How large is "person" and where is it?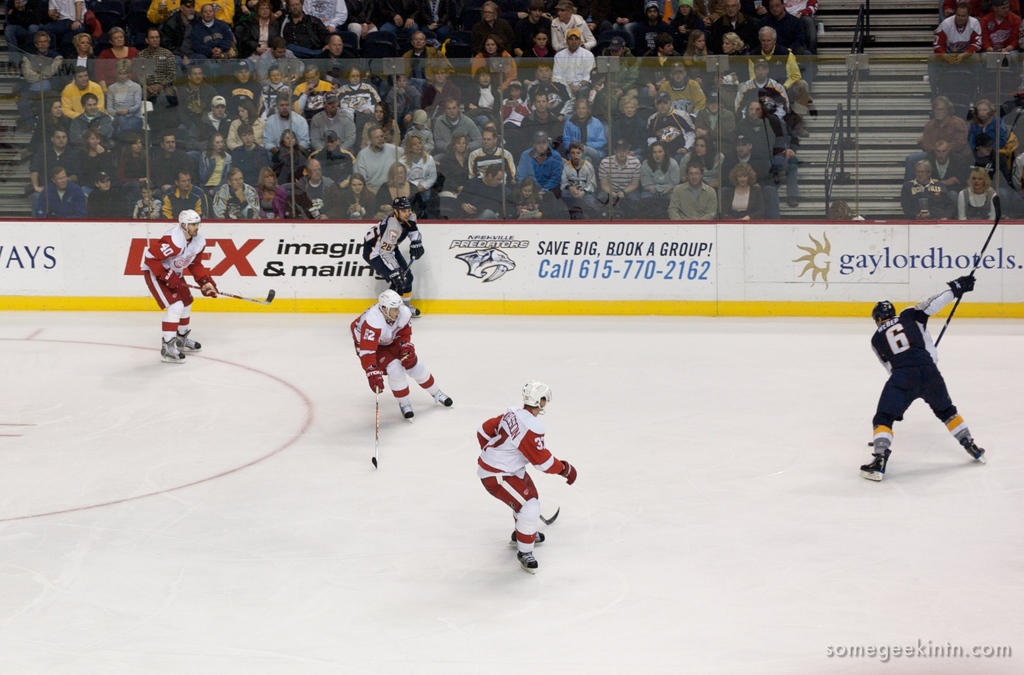
Bounding box: [22, 31, 70, 104].
